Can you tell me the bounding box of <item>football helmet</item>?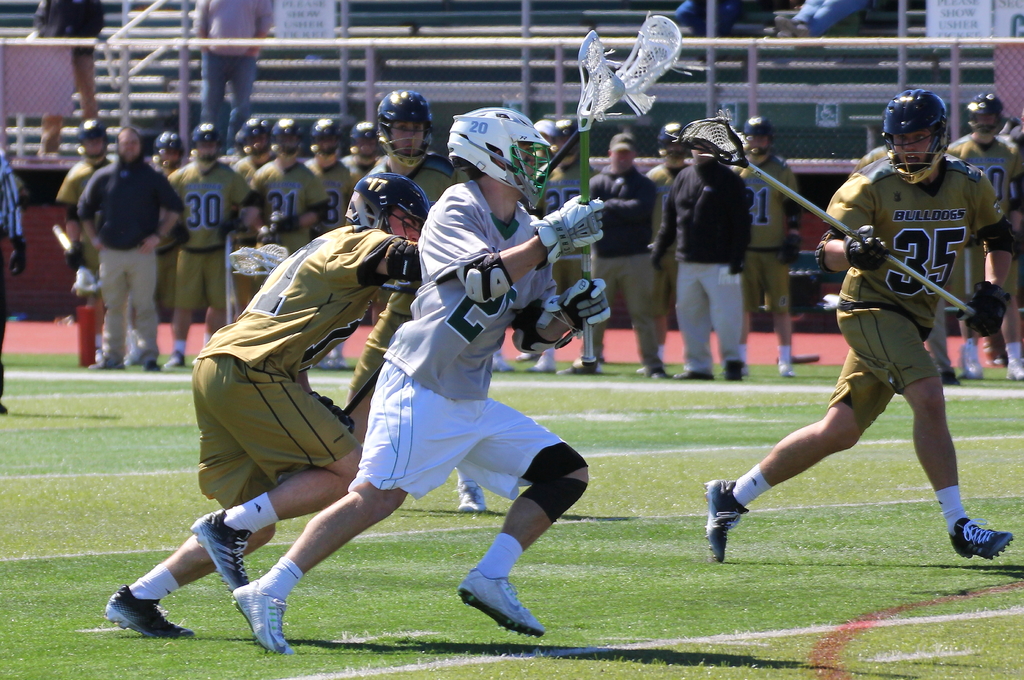
(81,118,113,166).
